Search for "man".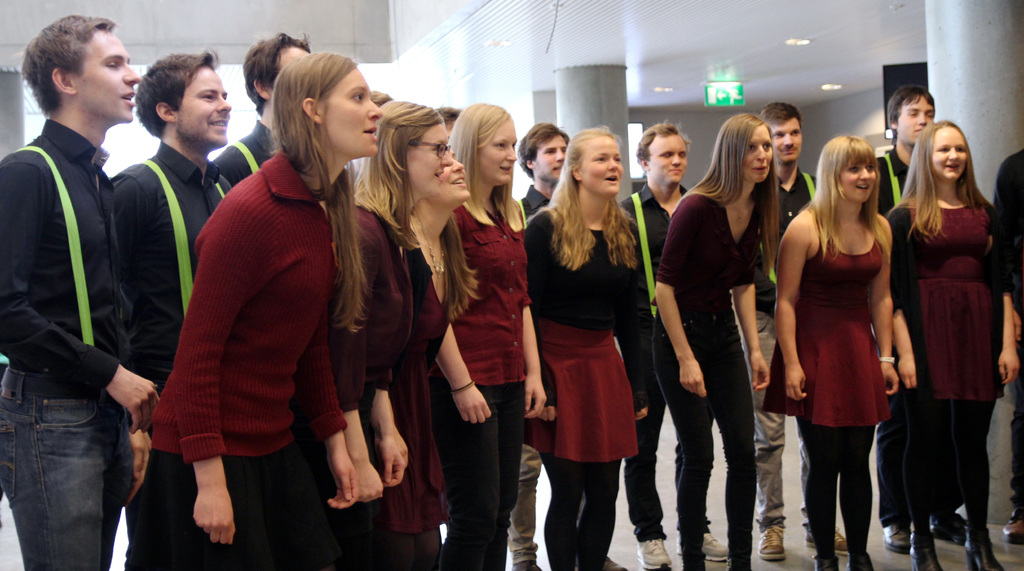
Found at detection(211, 31, 314, 195).
